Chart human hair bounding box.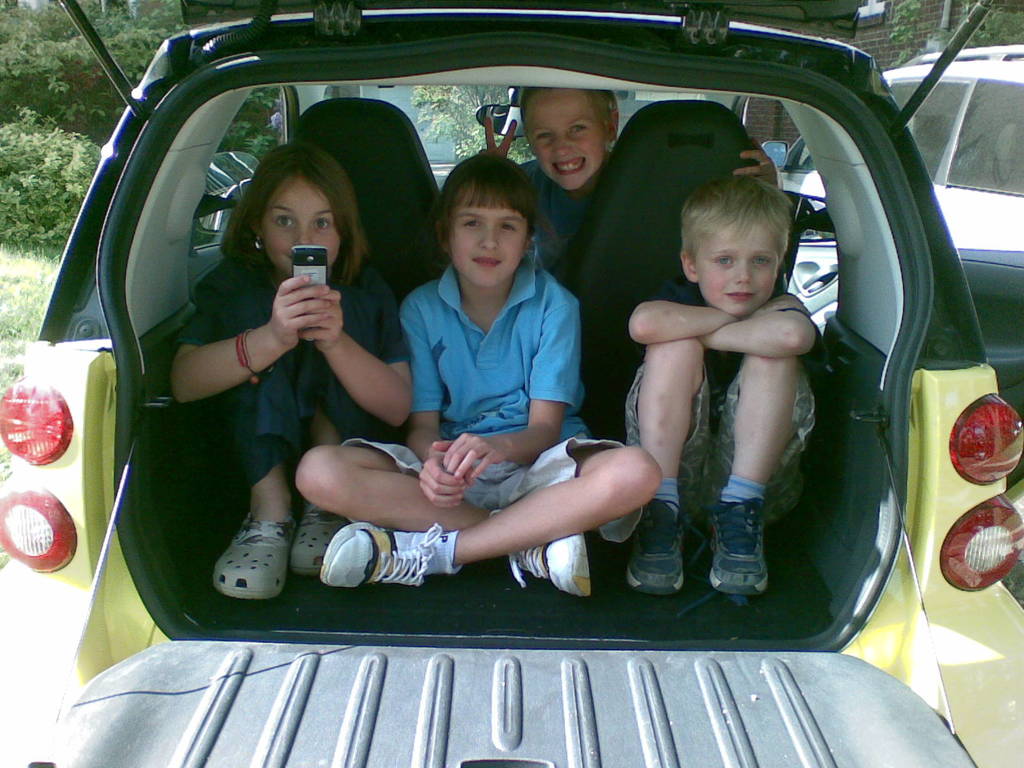
Charted: crop(428, 152, 563, 270).
